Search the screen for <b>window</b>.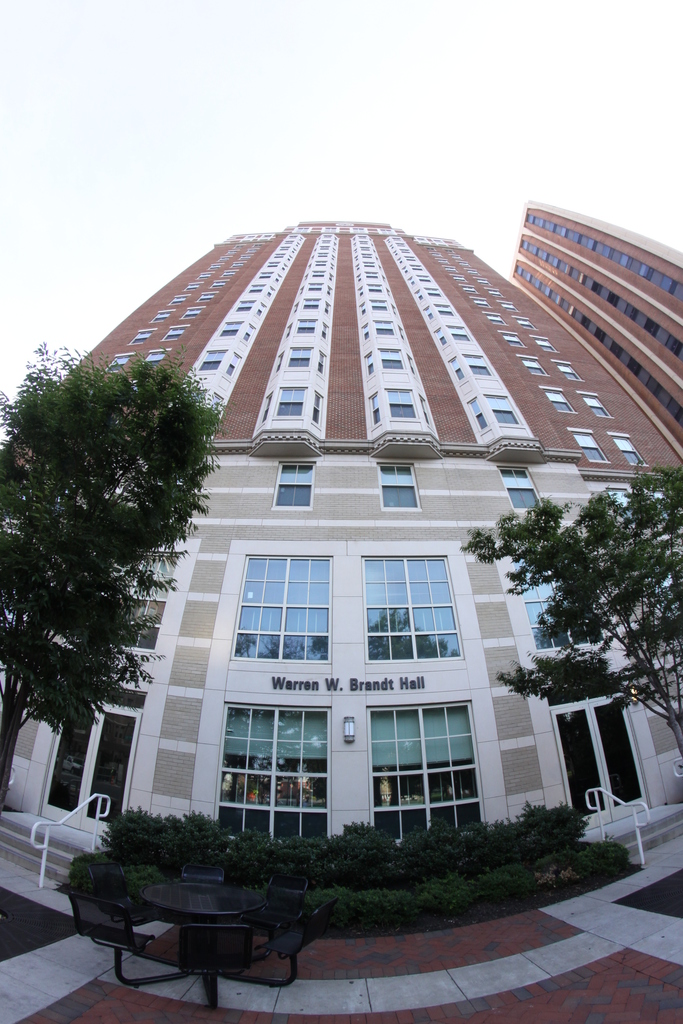
Found at x1=235 y1=257 x2=251 y2=266.
